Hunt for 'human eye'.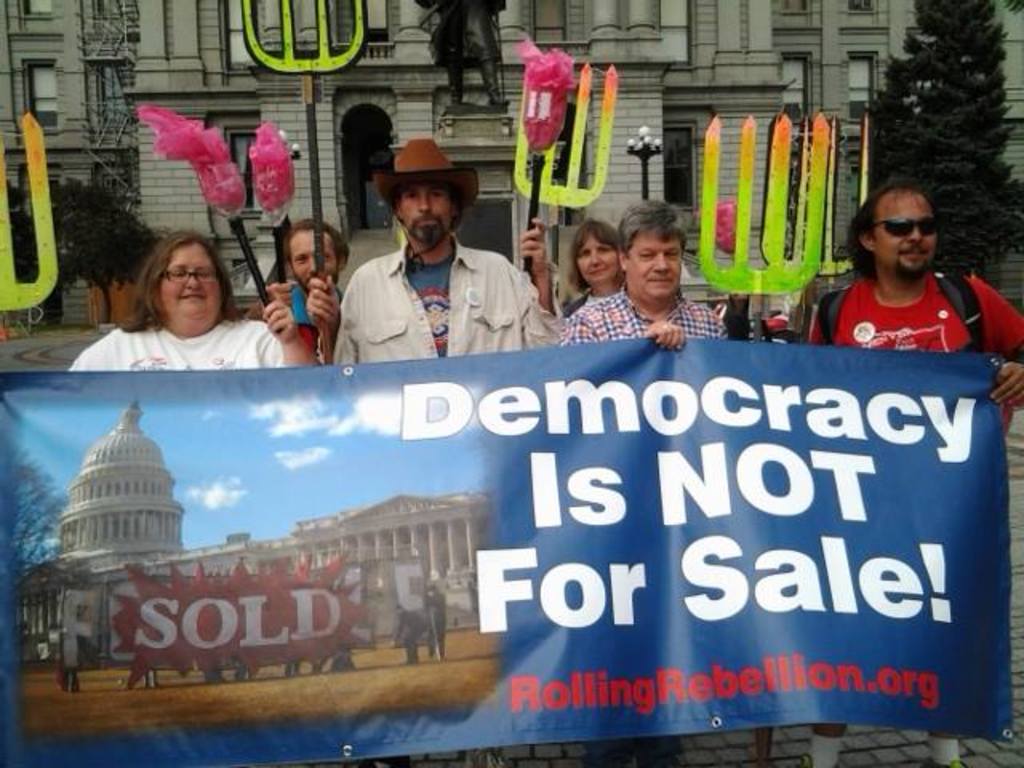
Hunted down at (174,267,186,280).
